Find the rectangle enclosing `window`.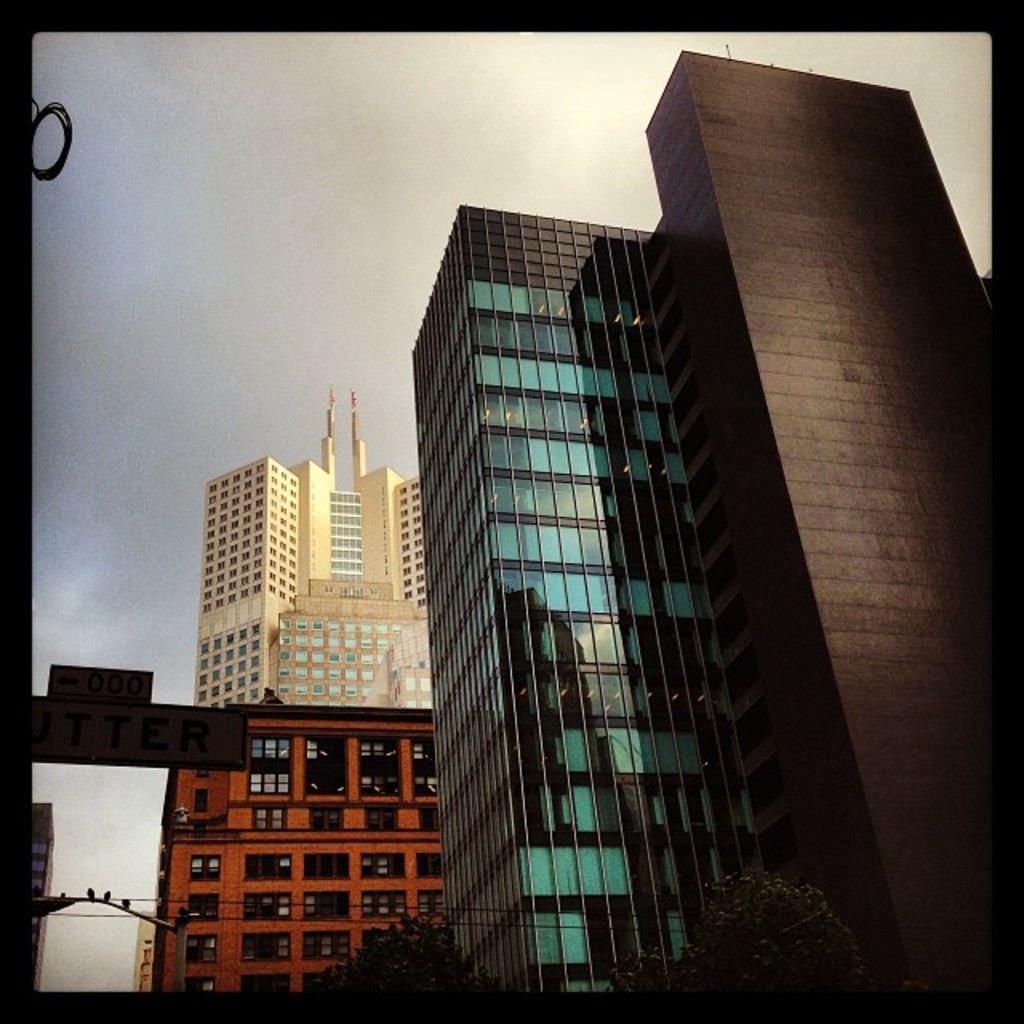
Rect(181, 976, 208, 1003).
